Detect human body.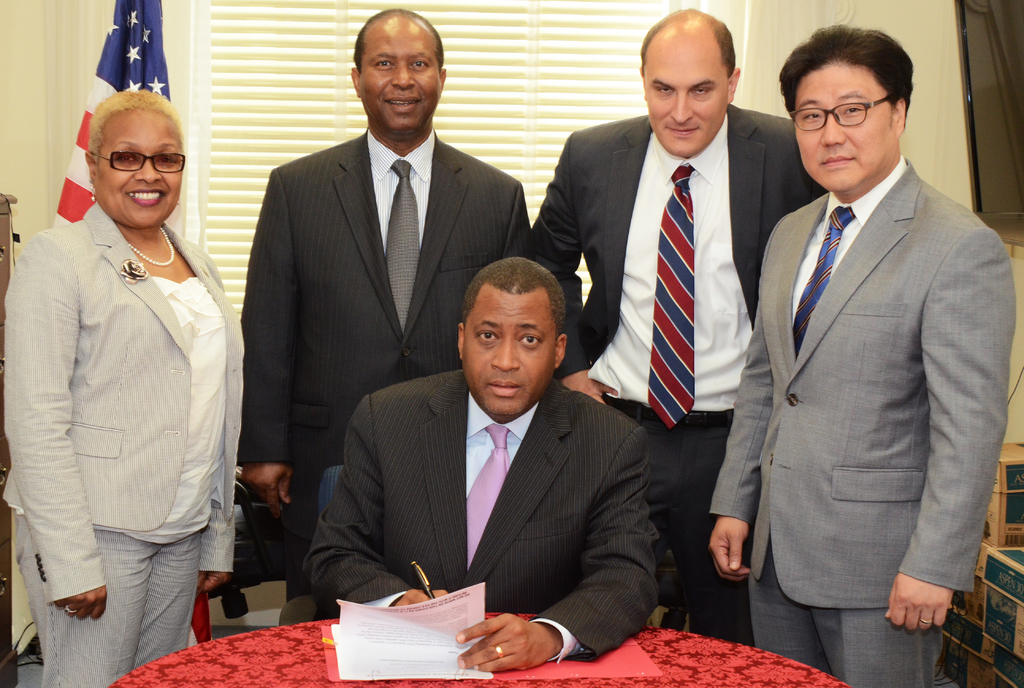
Detected at BBox(535, 3, 834, 648).
